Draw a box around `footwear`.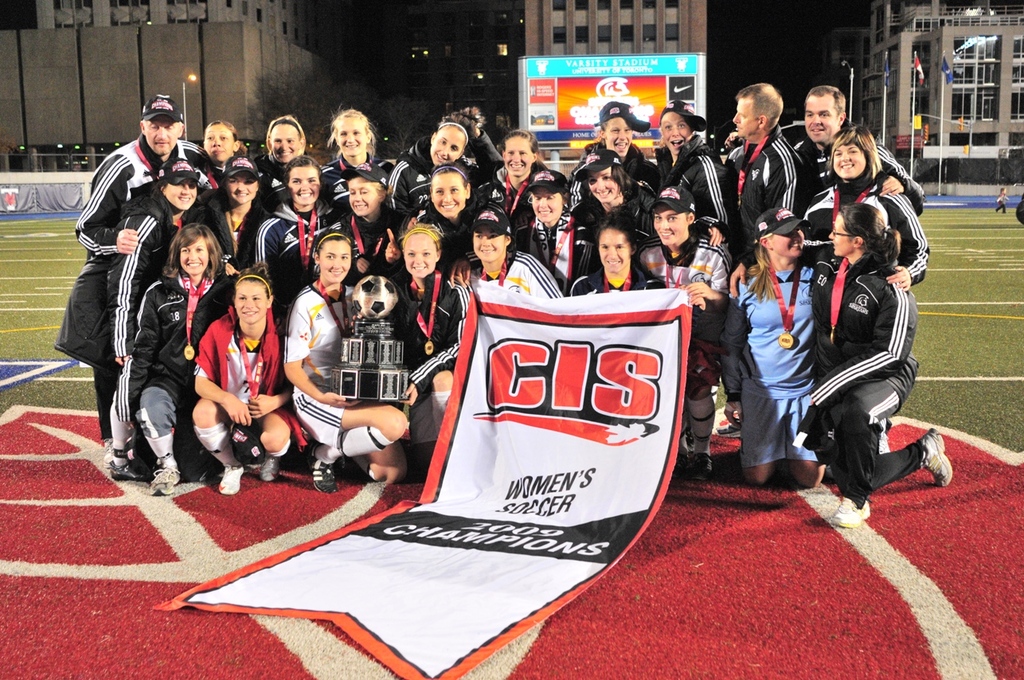
bbox=(685, 454, 716, 476).
